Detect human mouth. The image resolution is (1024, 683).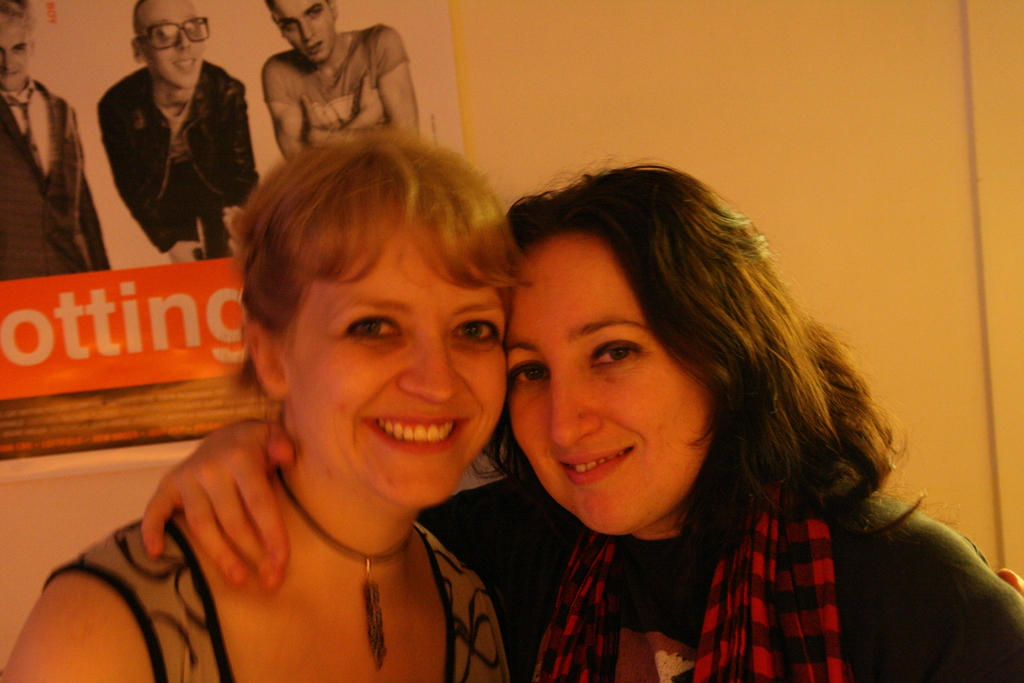
{"left": 0, "top": 69, "right": 17, "bottom": 78}.
